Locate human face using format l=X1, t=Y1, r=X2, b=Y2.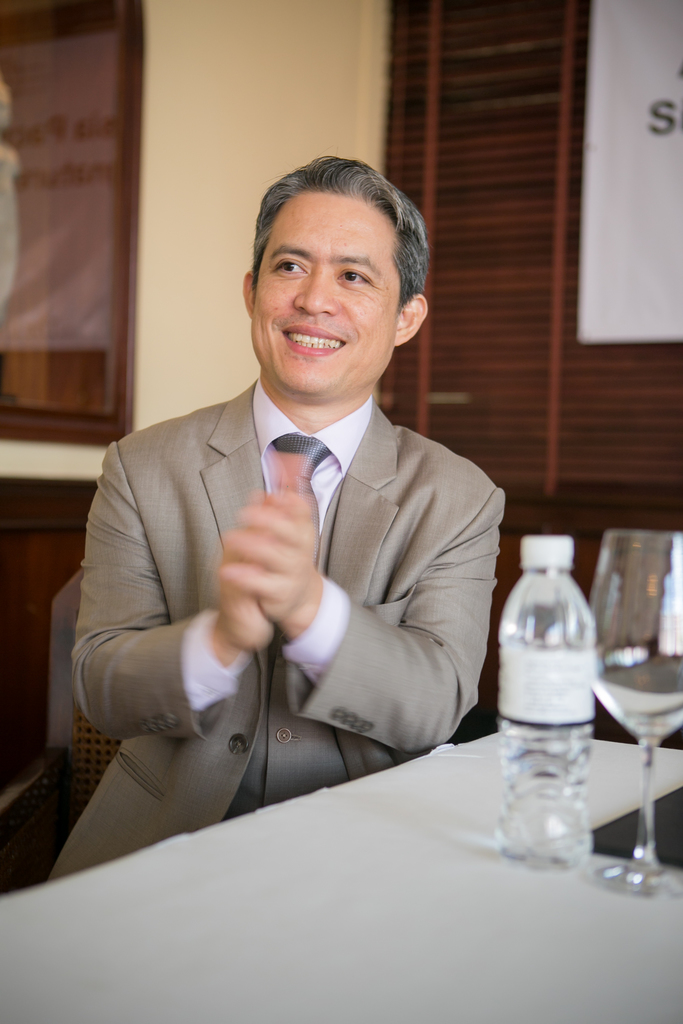
l=258, t=191, r=393, b=392.
